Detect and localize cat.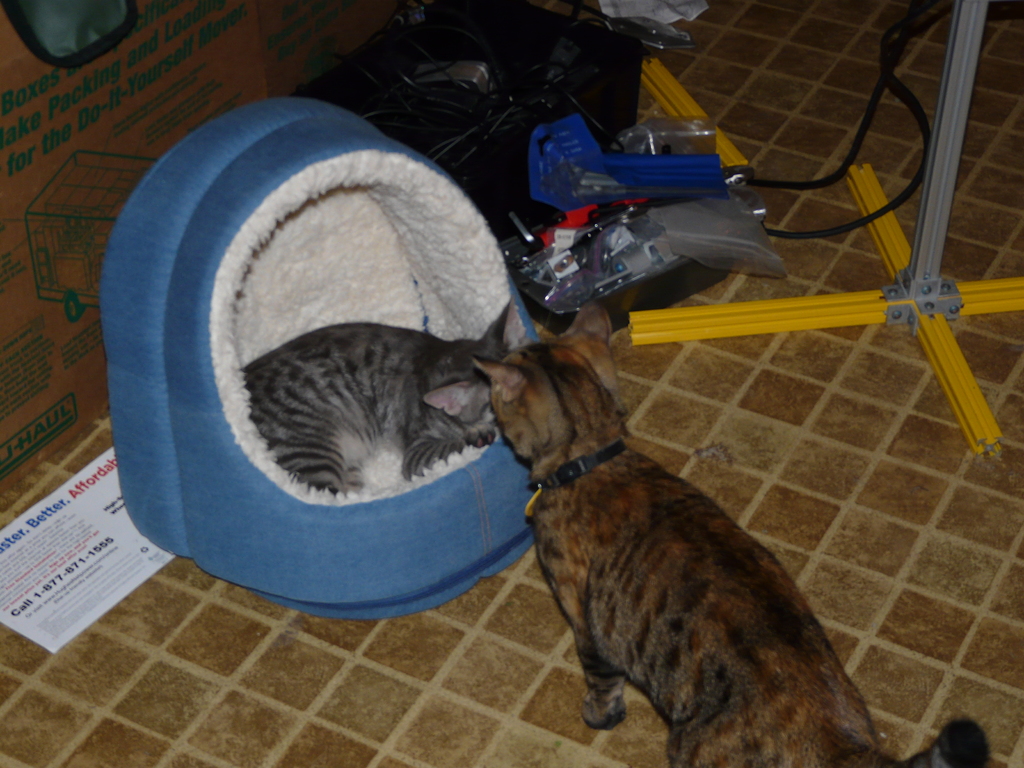
Localized at <box>227,299,510,493</box>.
